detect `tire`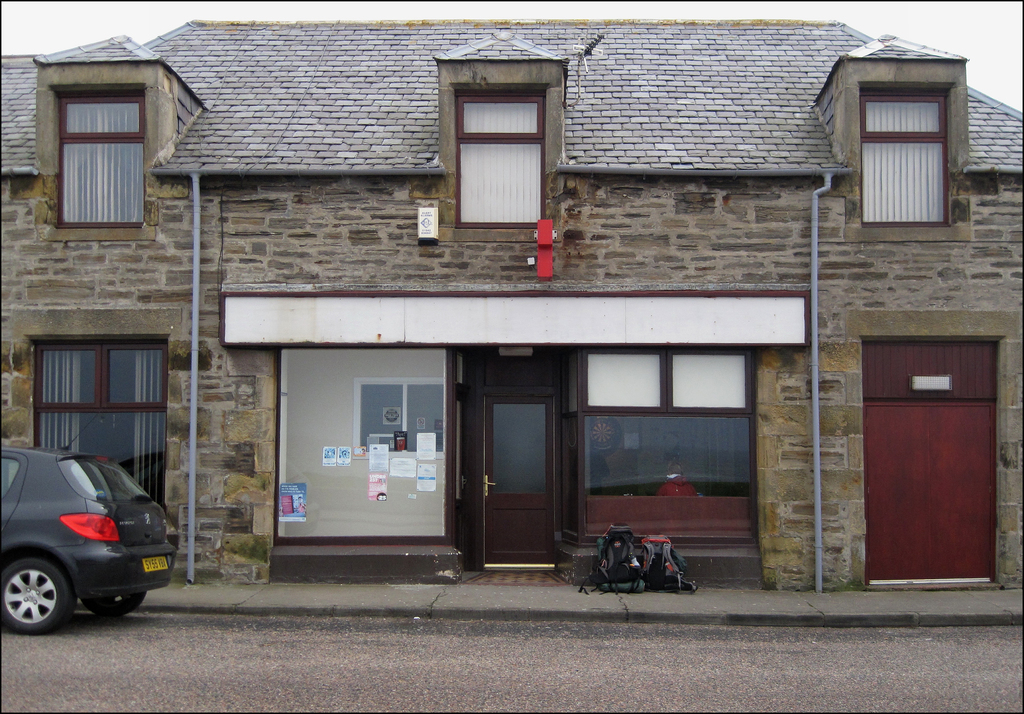
rect(0, 555, 67, 645)
